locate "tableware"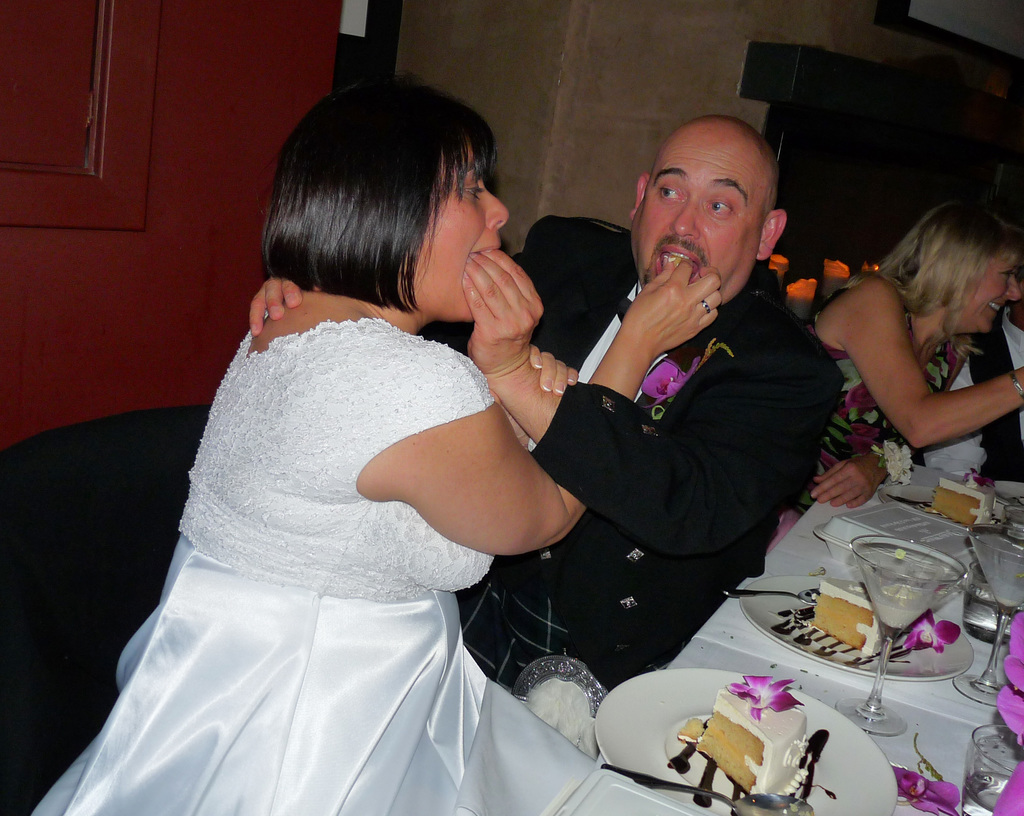
<region>960, 514, 1023, 701</region>
